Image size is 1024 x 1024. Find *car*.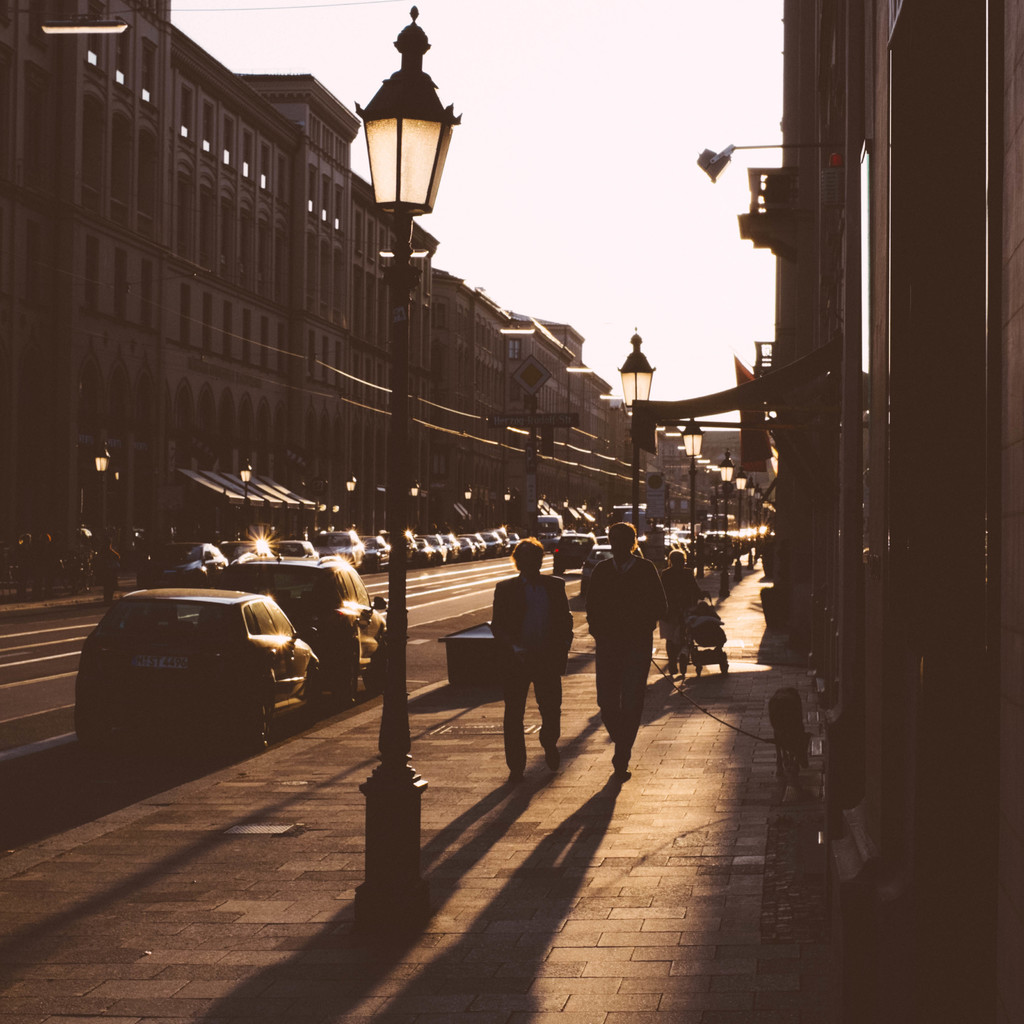
594, 532, 612, 543.
